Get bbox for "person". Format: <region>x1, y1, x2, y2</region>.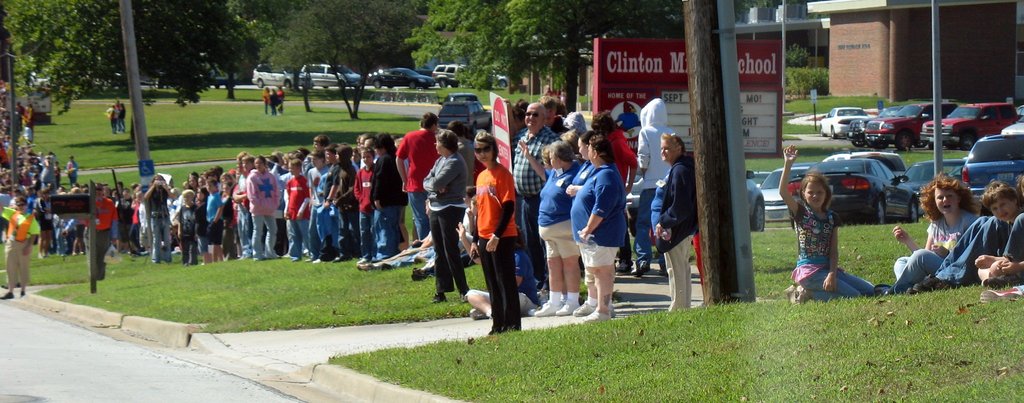
<region>269, 88, 281, 117</region>.
